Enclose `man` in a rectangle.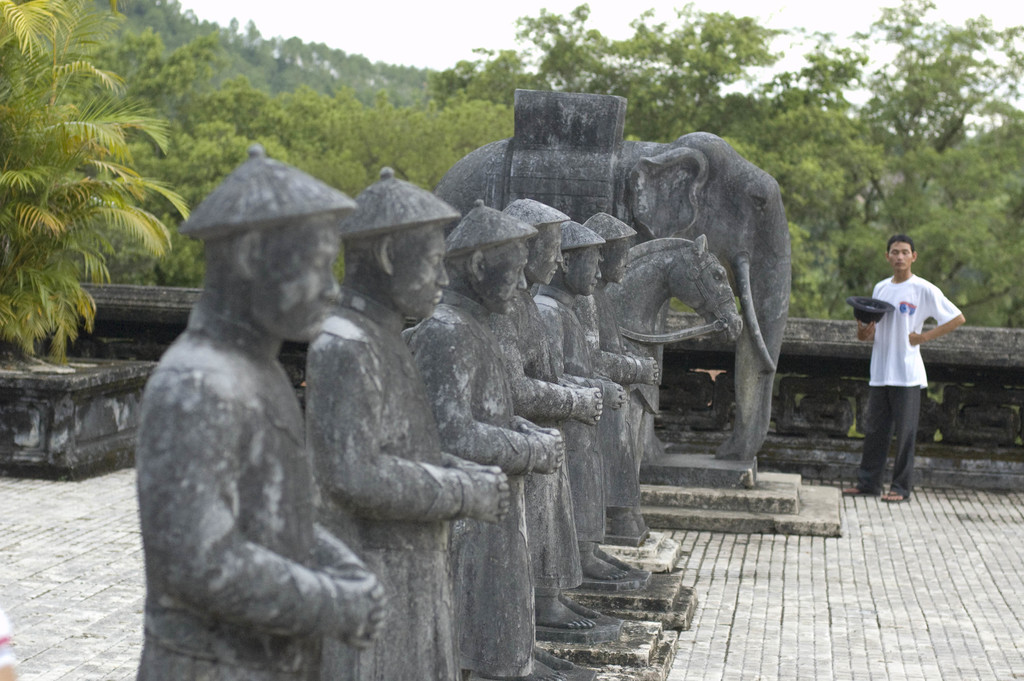
left=862, top=238, right=963, bottom=492.
